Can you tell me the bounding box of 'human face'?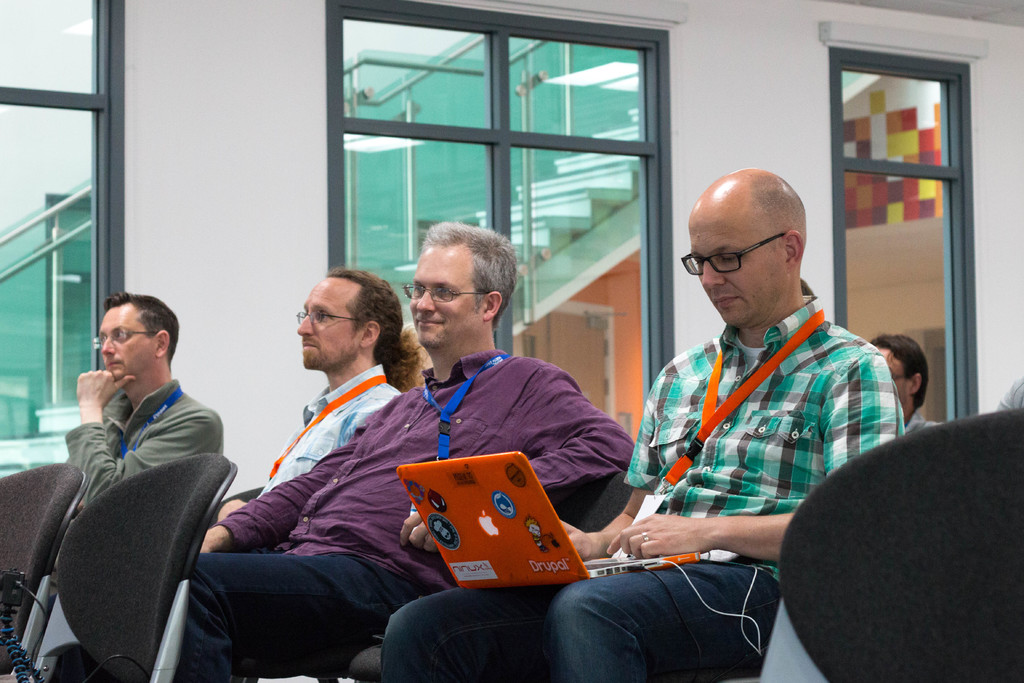
bbox=(687, 206, 787, 328).
